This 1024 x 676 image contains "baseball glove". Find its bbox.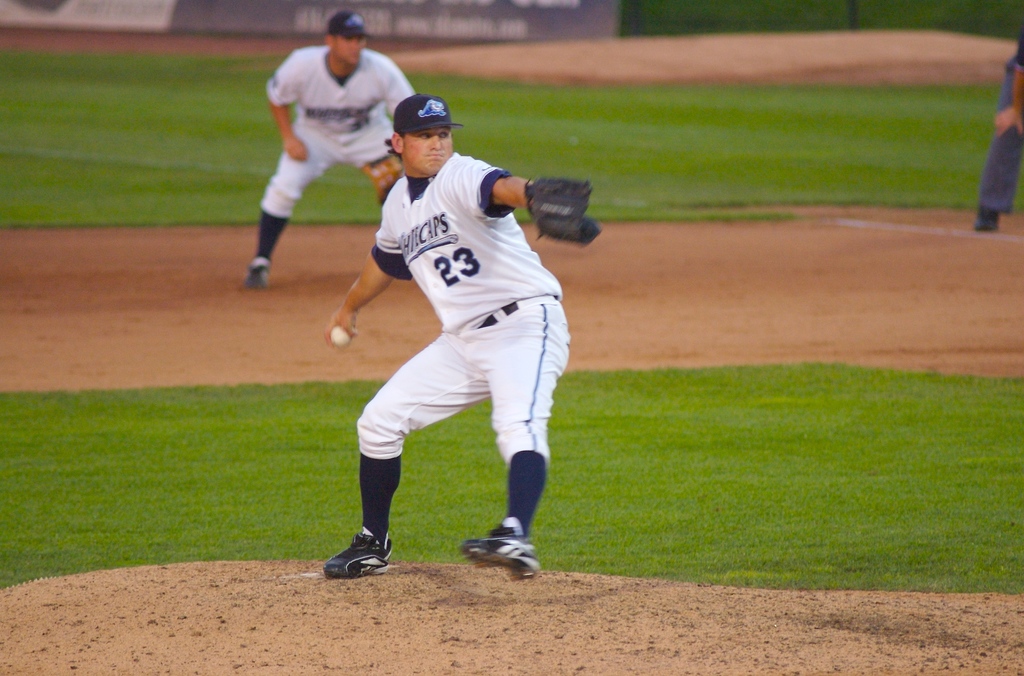
(x1=522, y1=175, x2=605, y2=250).
